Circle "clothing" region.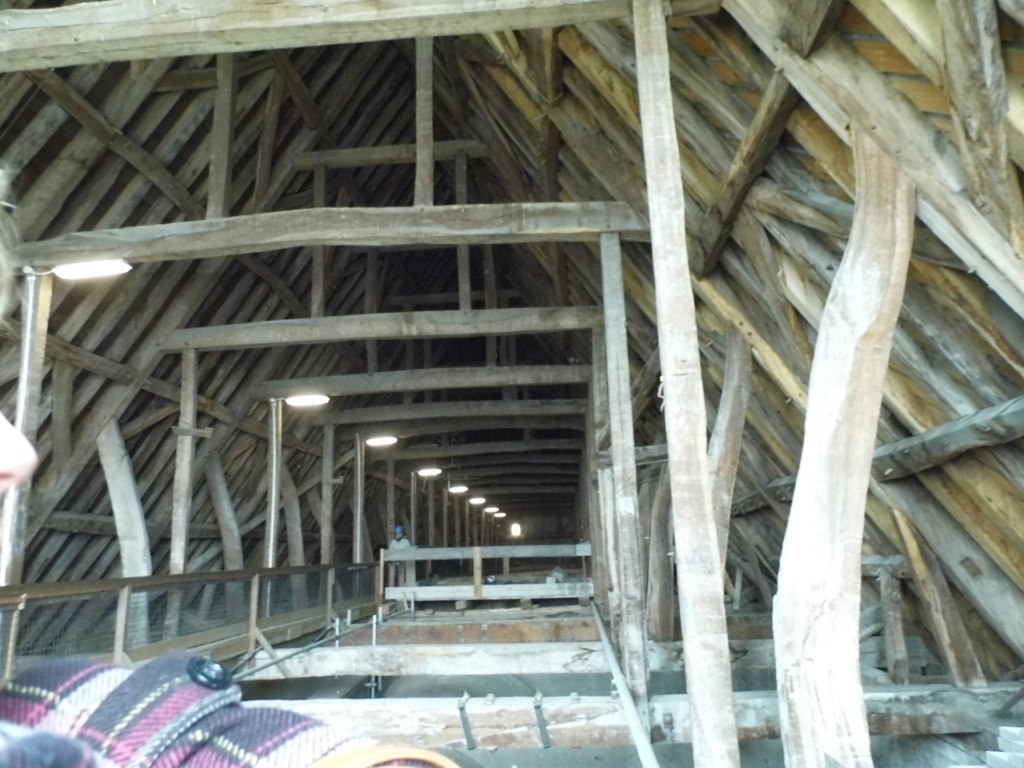
Region: bbox=(0, 657, 459, 767).
